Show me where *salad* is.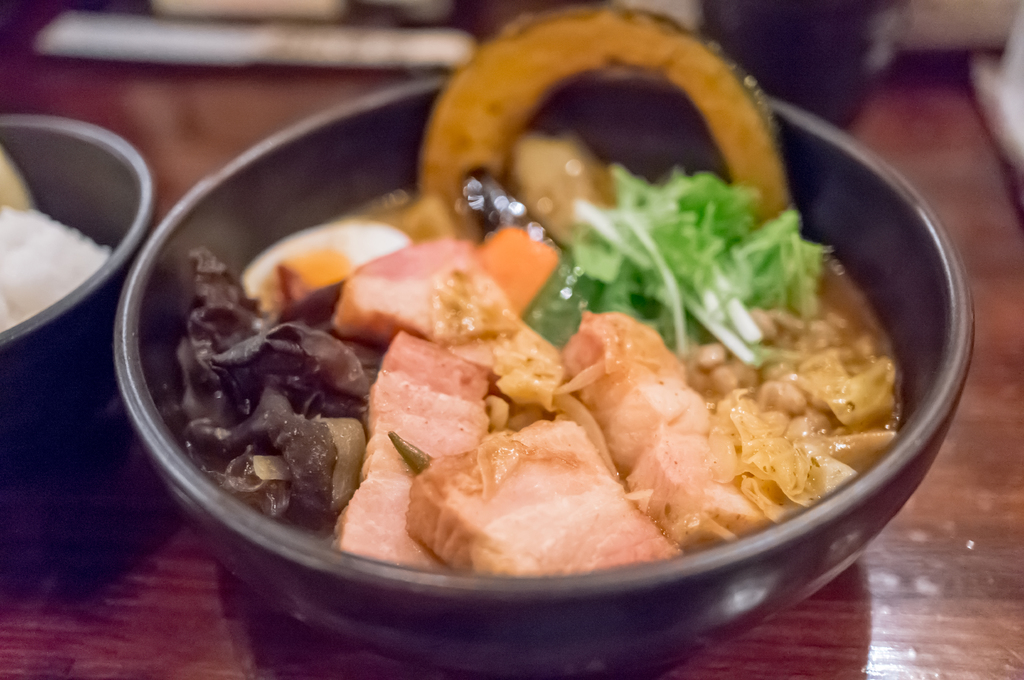
*salad* is at [166, 0, 916, 583].
